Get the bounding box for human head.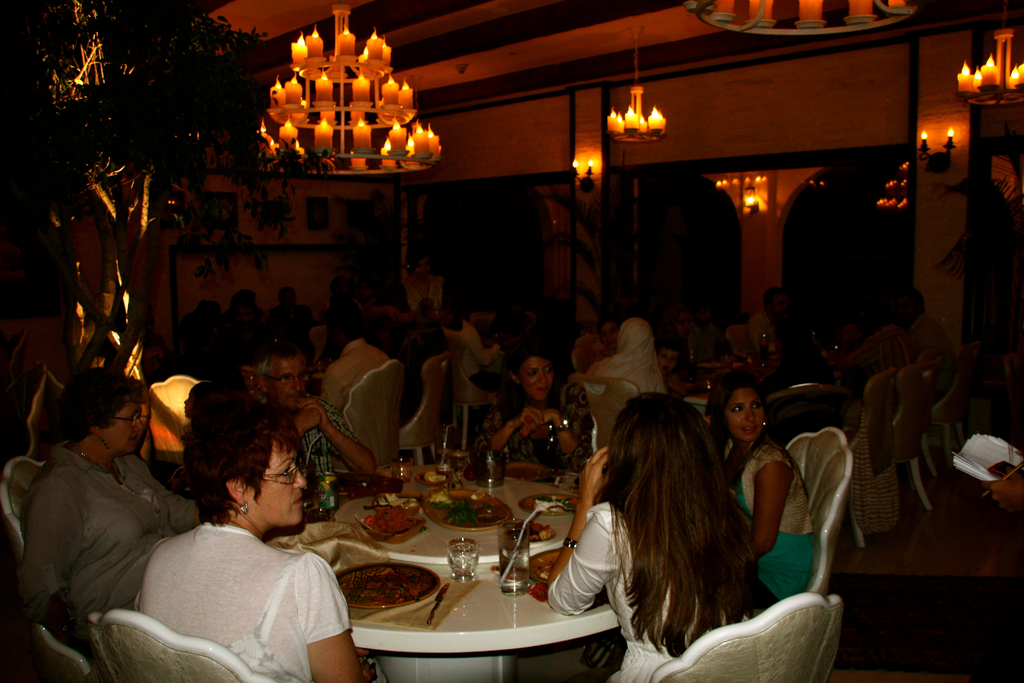
[left=180, top=406, right=308, bottom=523].
